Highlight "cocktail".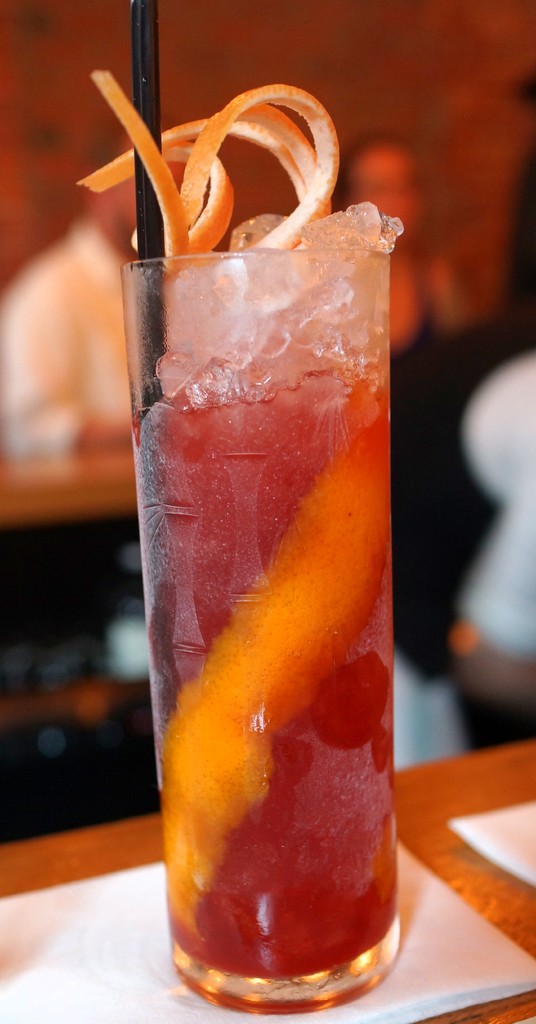
Highlighted region: locate(118, 33, 407, 1023).
